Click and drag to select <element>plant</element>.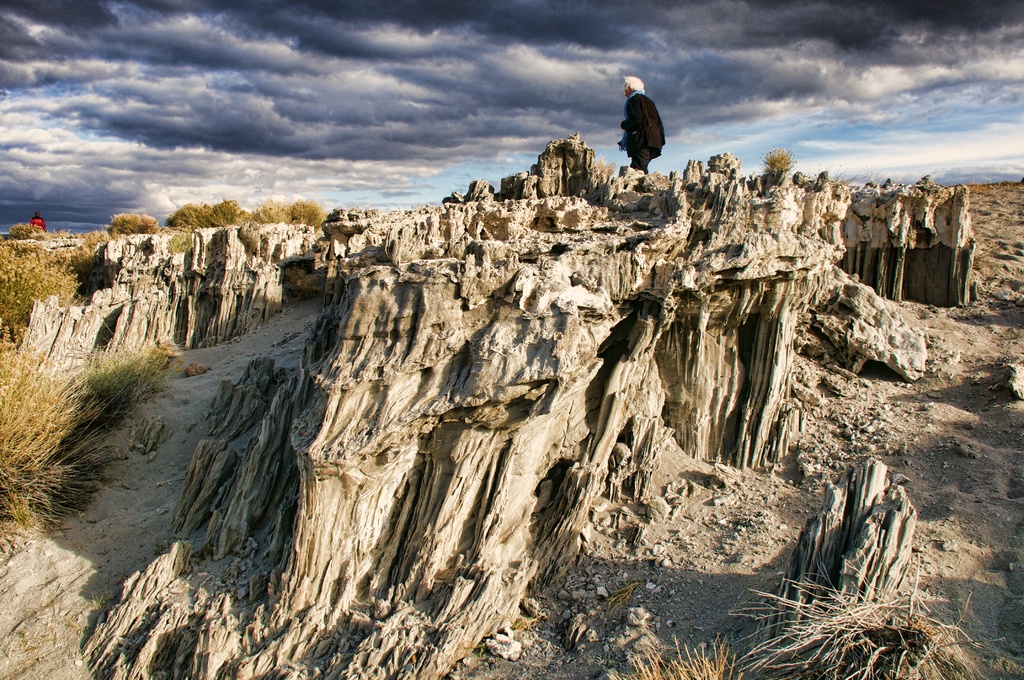
Selection: Rect(0, 224, 103, 243).
